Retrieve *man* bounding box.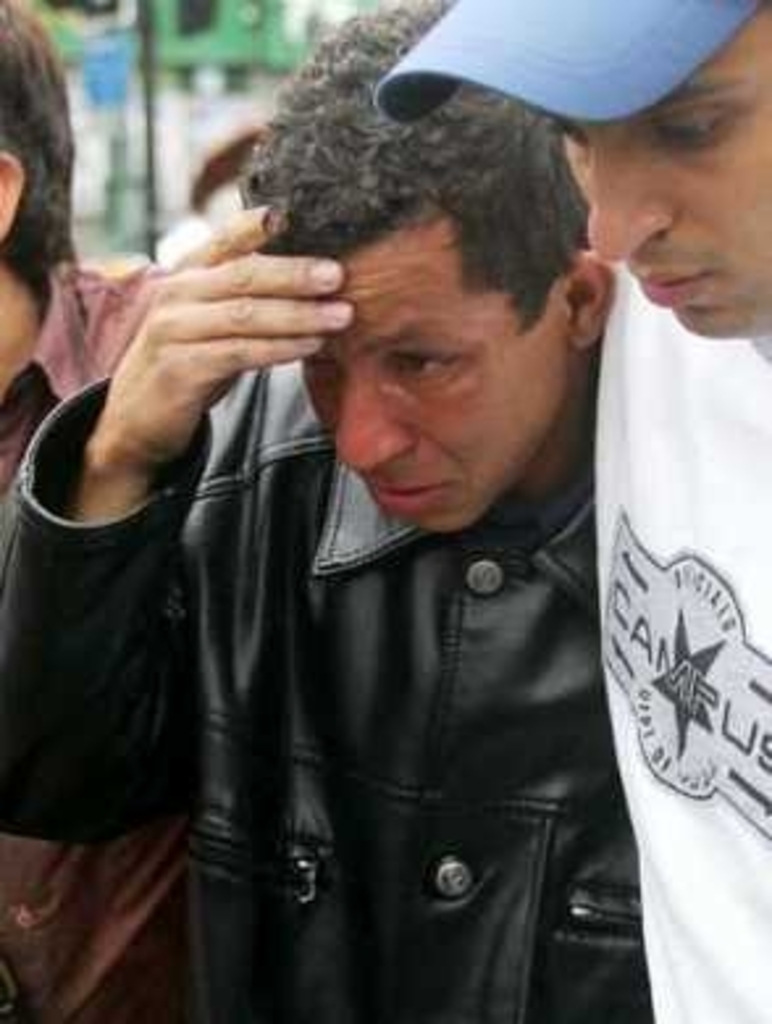
Bounding box: (0, 0, 186, 1021).
